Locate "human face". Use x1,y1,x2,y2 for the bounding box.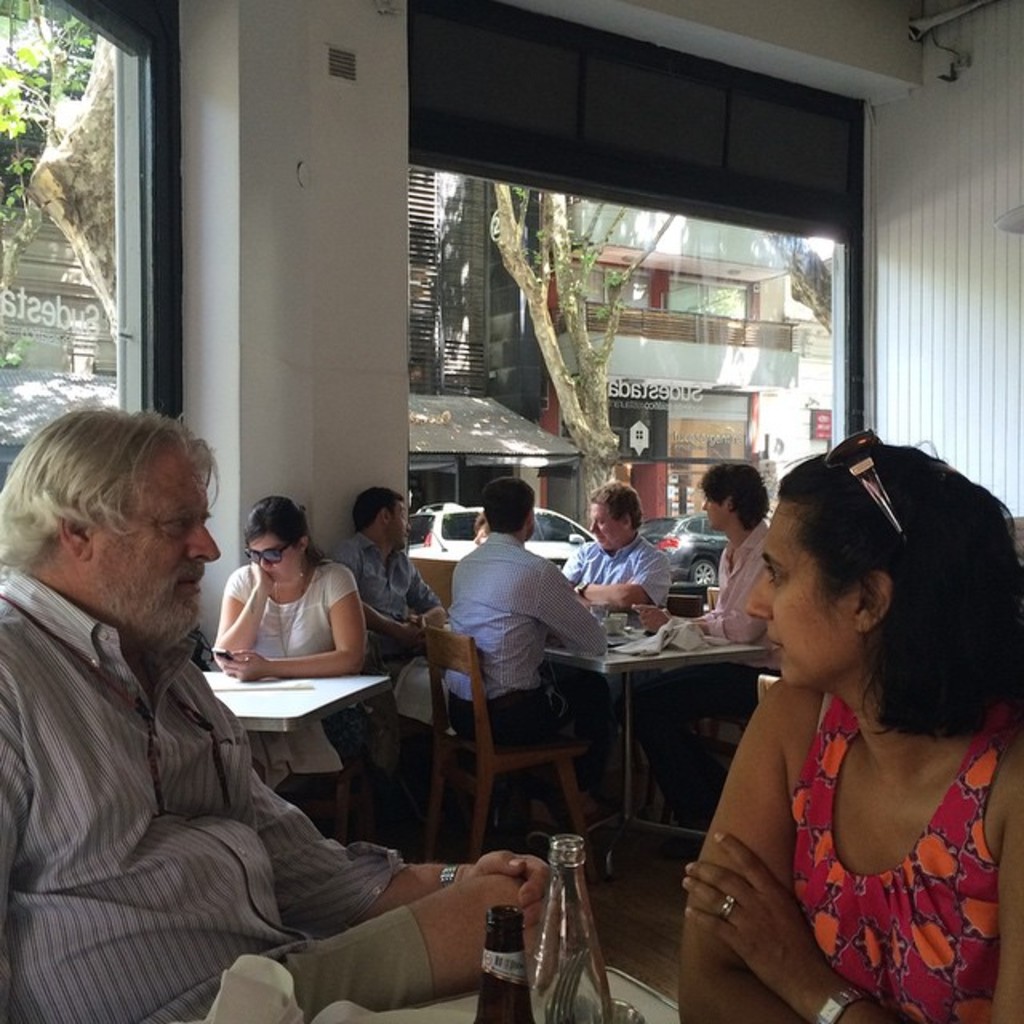
387,504,413,541.
